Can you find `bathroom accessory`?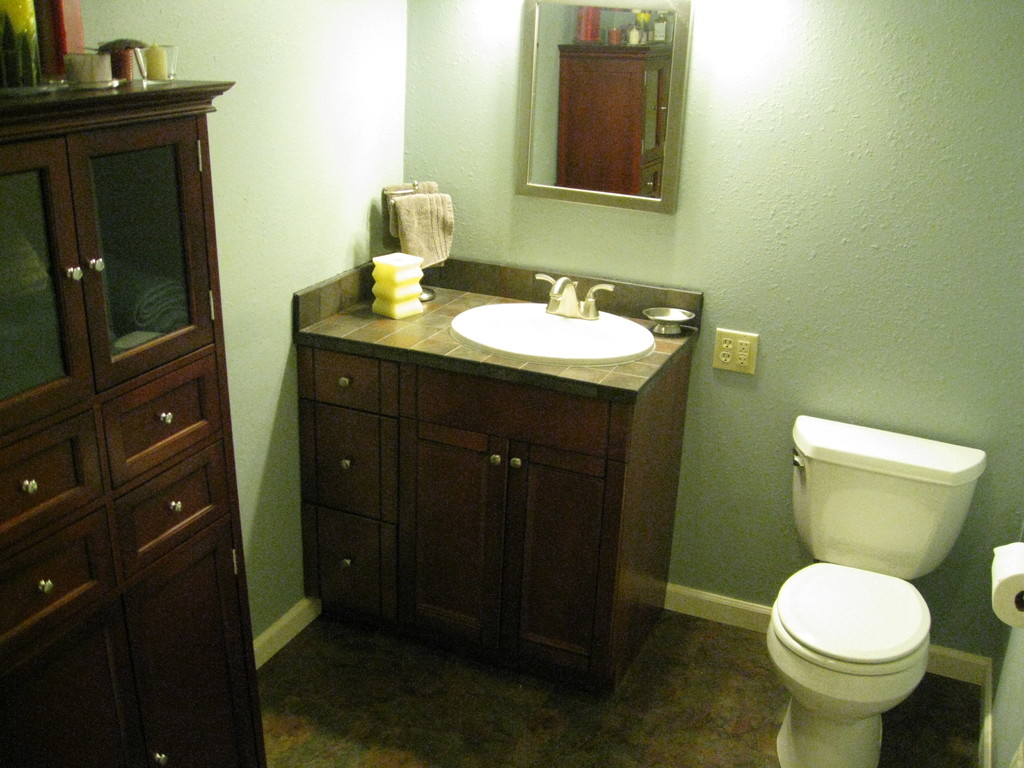
Yes, bounding box: 545 266 583 316.
